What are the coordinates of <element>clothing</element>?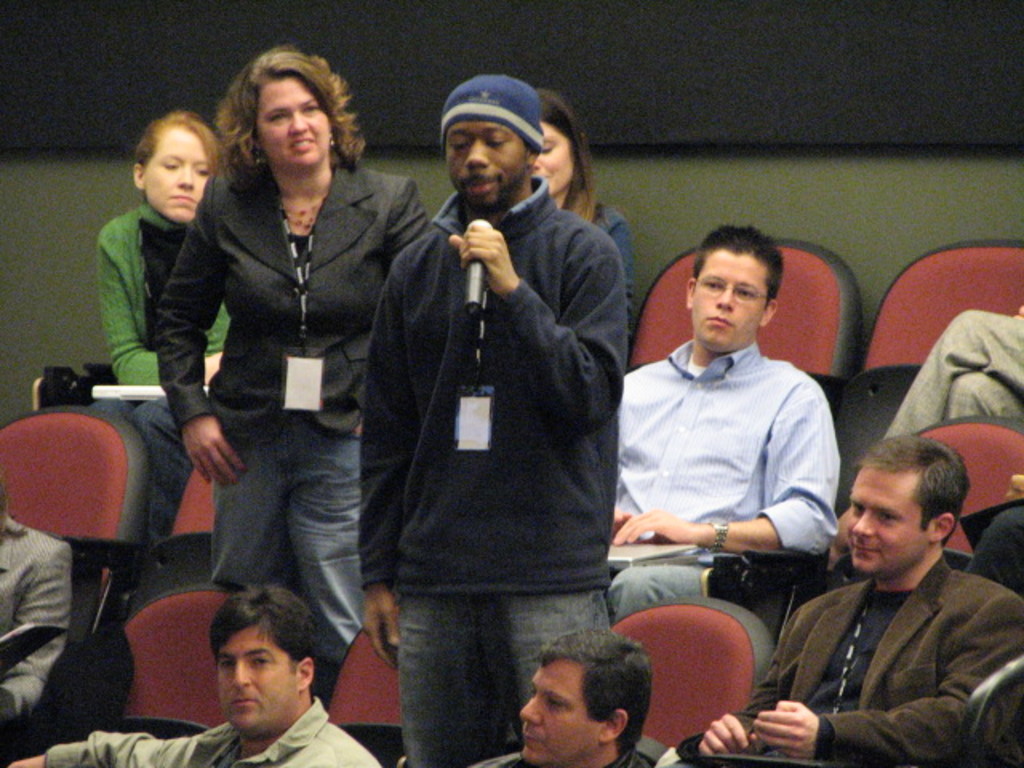
<bbox>760, 506, 1010, 765</bbox>.
